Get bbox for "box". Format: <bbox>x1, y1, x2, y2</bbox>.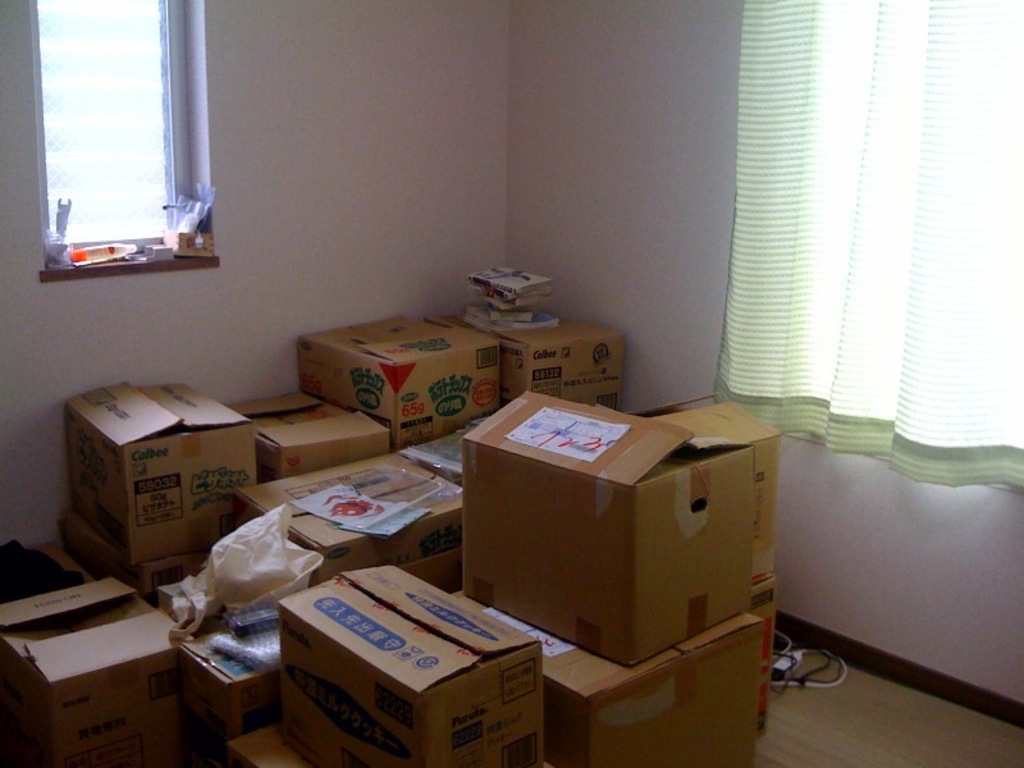
<bbox>227, 726, 319, 767</bbox>.
